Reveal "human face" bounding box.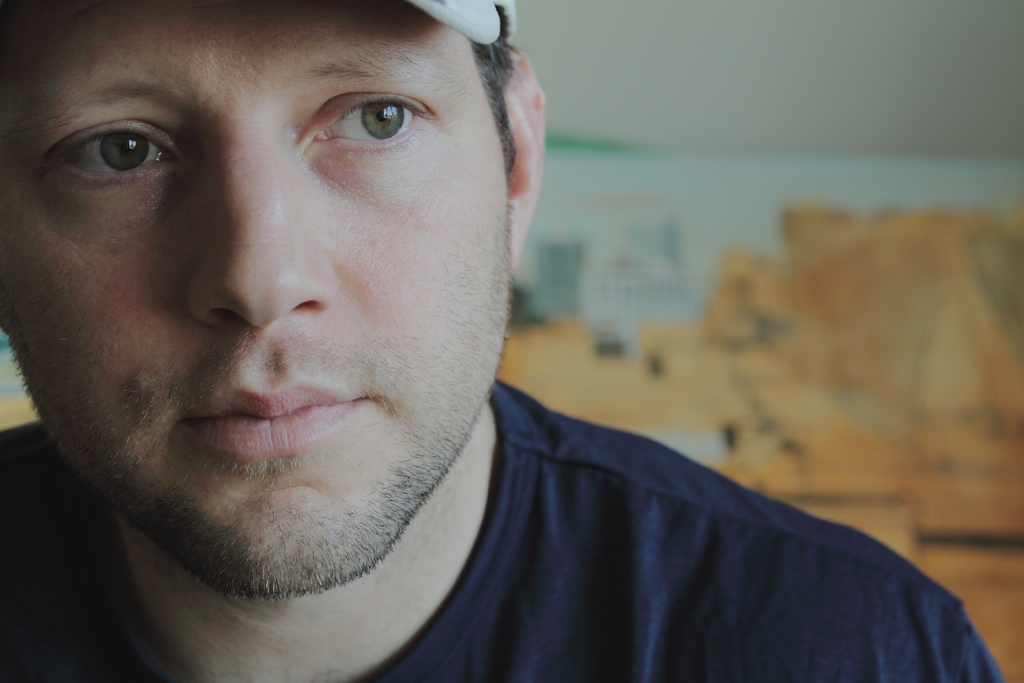
Revealed: bbox=(0, 0, 513, 595).
